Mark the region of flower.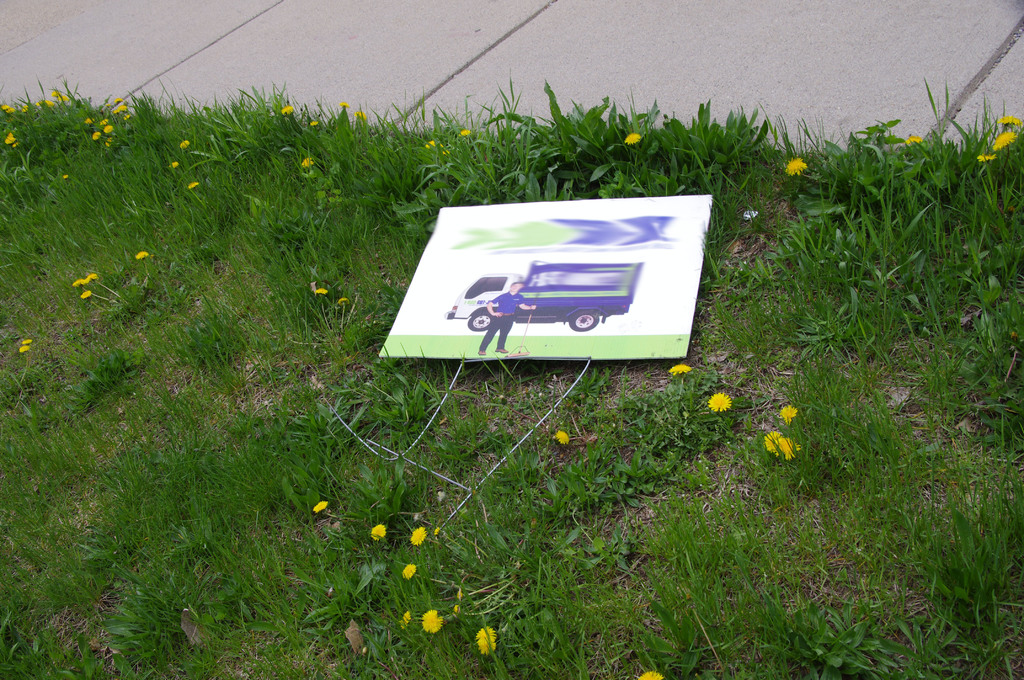
Region: select_region(626, 129, 643, 145).
